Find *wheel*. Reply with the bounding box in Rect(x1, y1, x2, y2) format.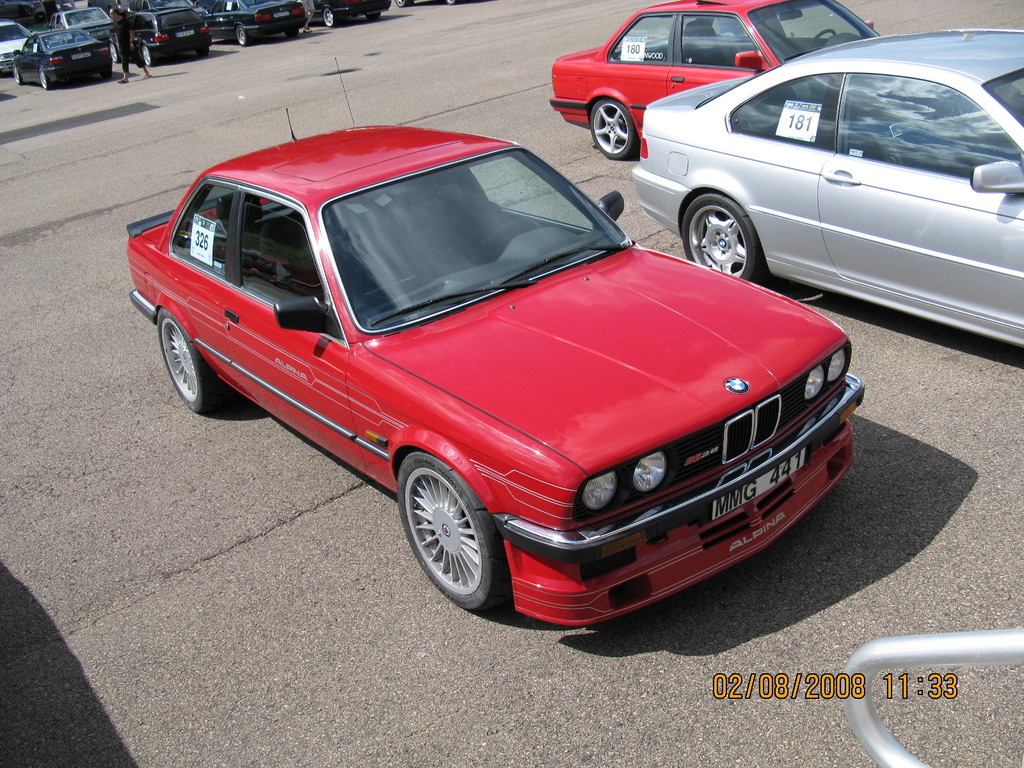
Rect(476, 218, 541, 260).
